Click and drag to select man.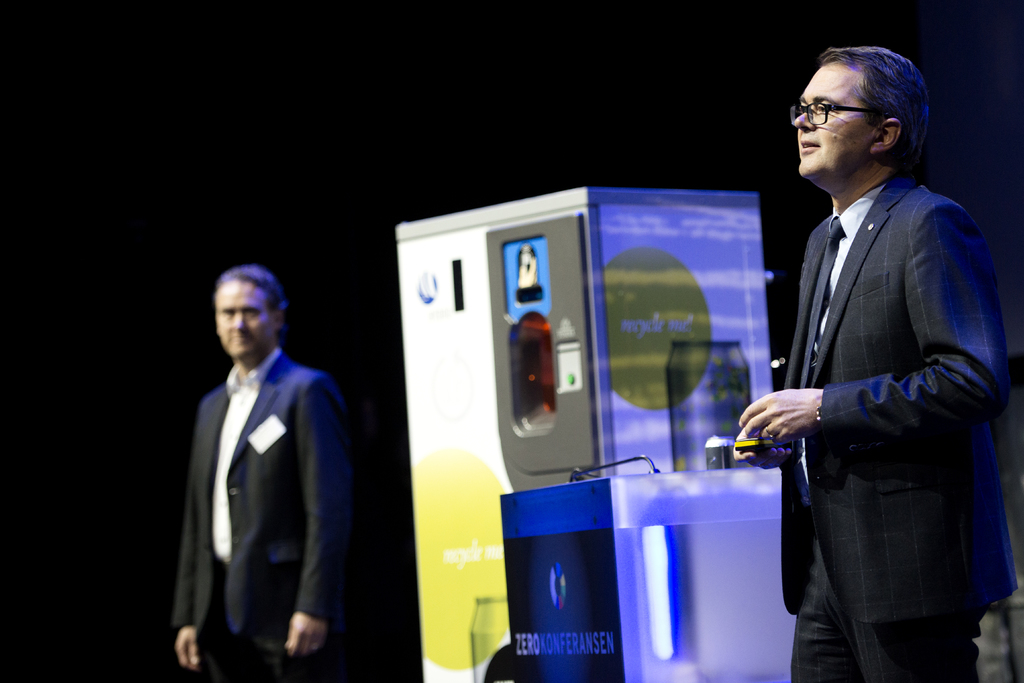
Selection: x1=730, y1=52, x2=1015, y2=682.
